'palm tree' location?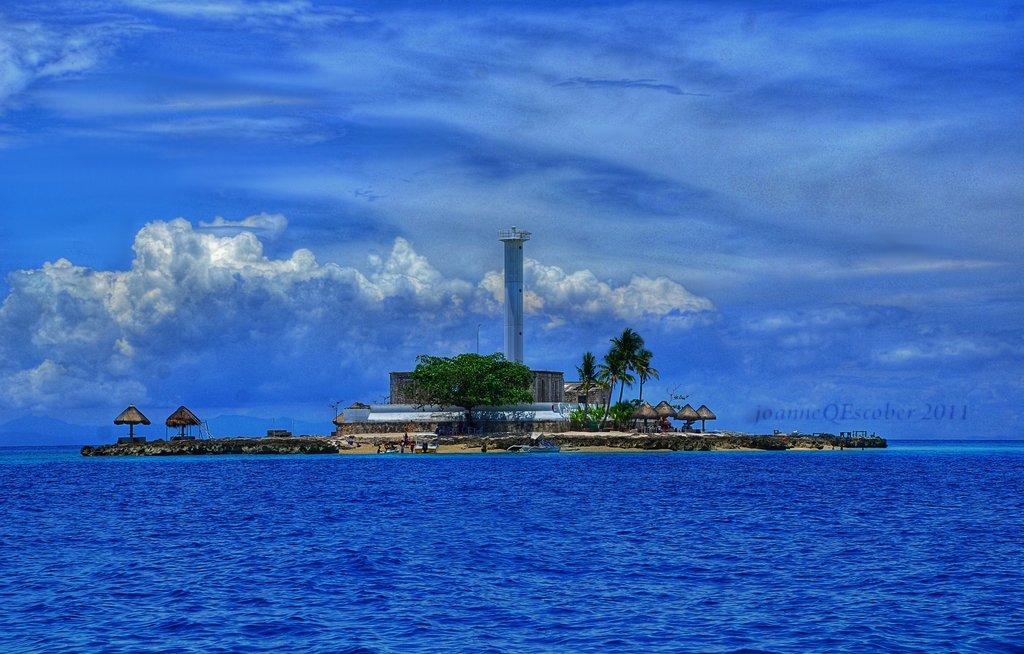
[left=581, top=337, right=653, bottom=418]
